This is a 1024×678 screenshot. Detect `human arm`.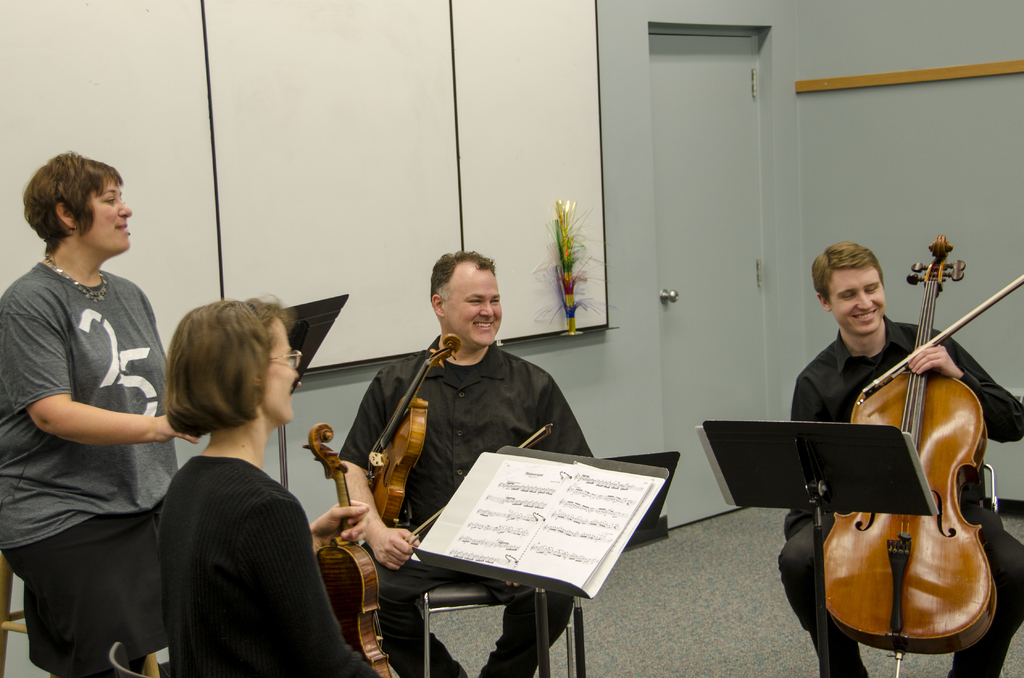
<box>337,371,424,570</box>.
